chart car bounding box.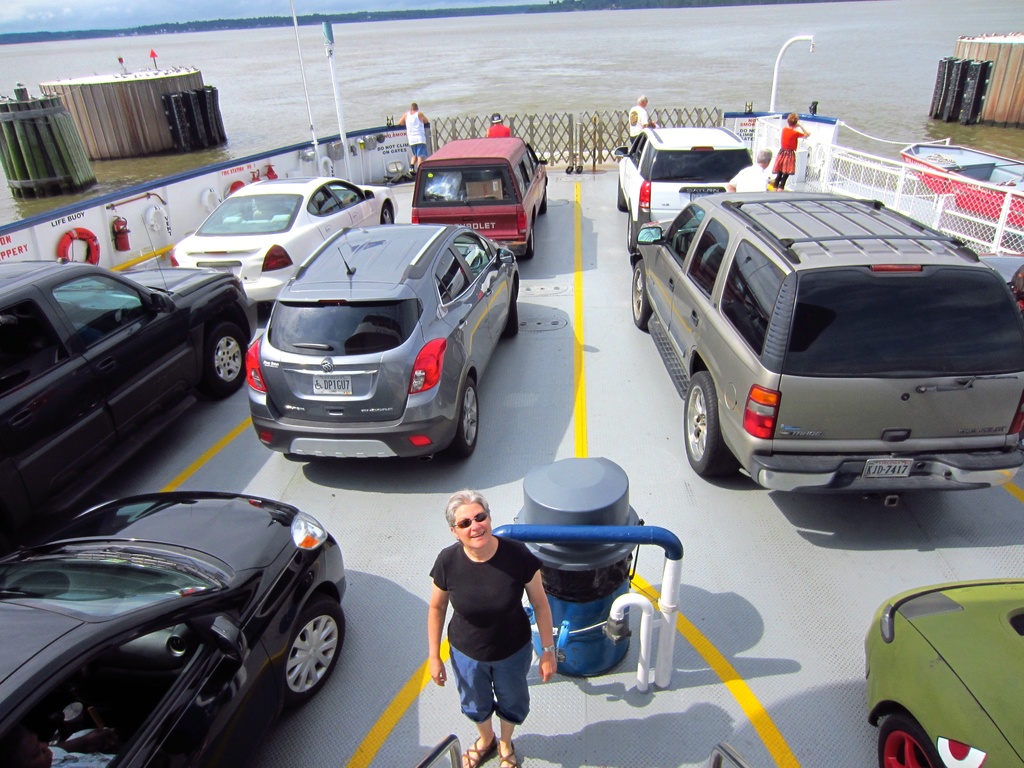
Charted: crop(409, 138, 549, 259).
